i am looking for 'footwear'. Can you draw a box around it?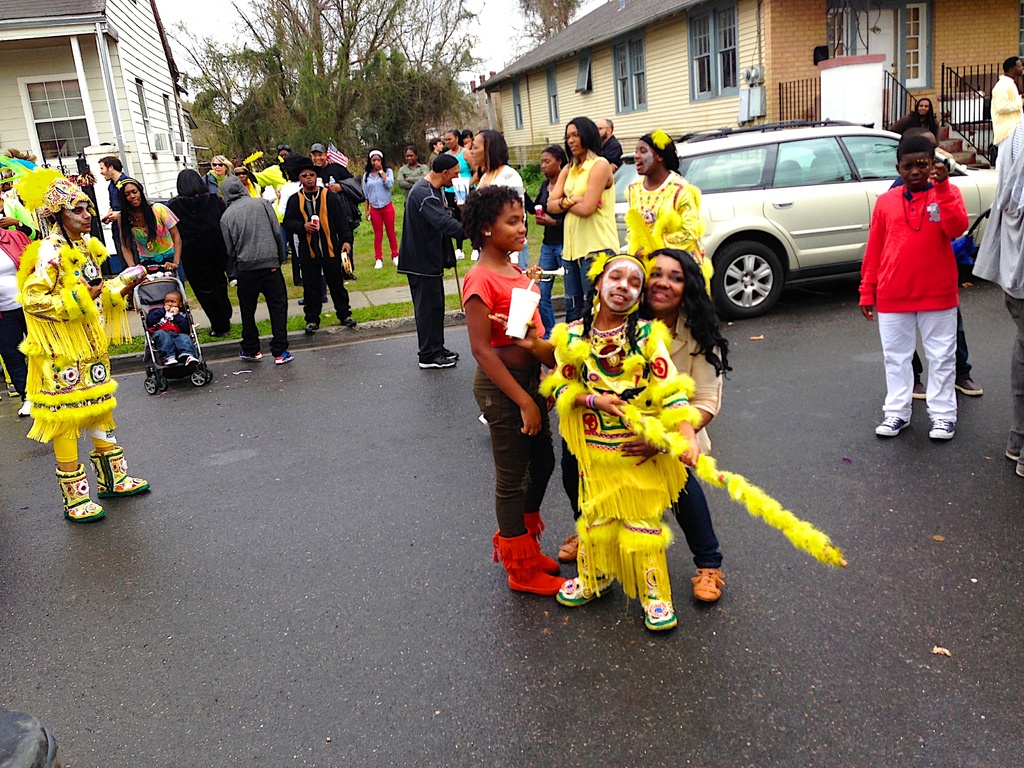
Sure, the bounding box is l=641, t=590, r=678, b=627.
